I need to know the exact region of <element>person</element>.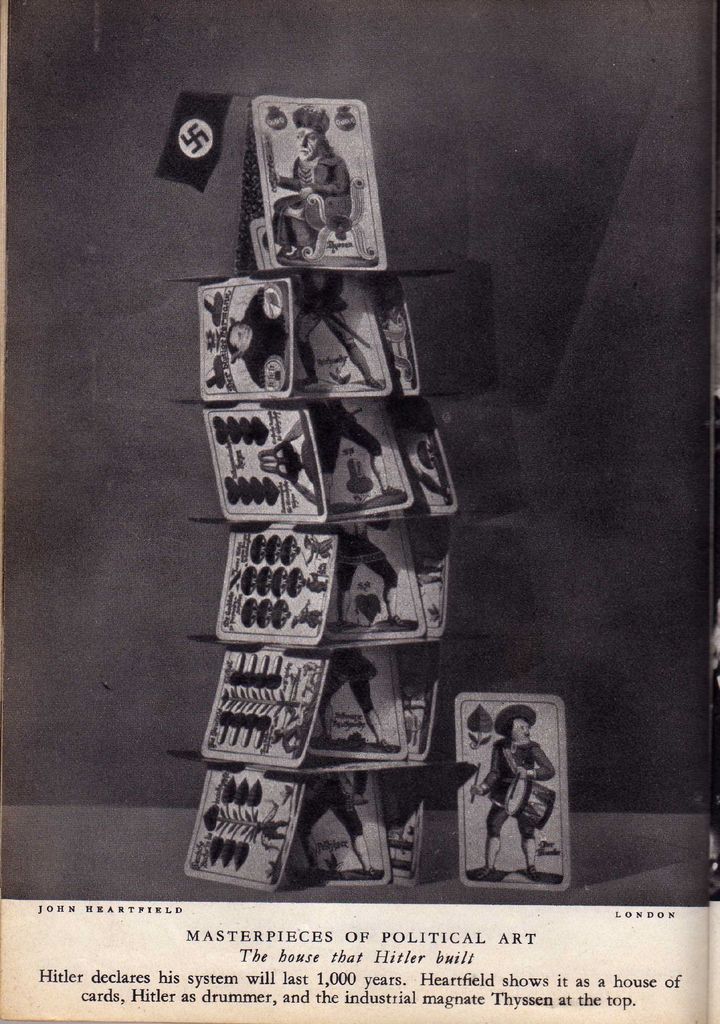
Region: x1=294 y1=273 x2=388 y2=390.
